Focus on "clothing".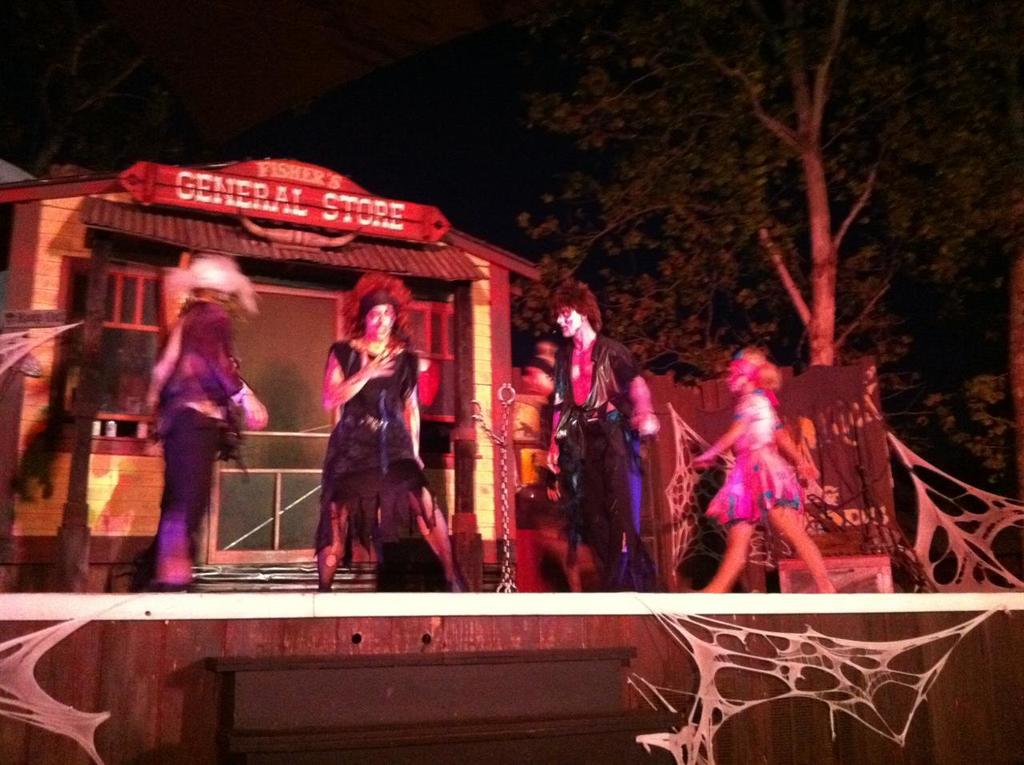
Focused at (310, 313, 429, 567).
